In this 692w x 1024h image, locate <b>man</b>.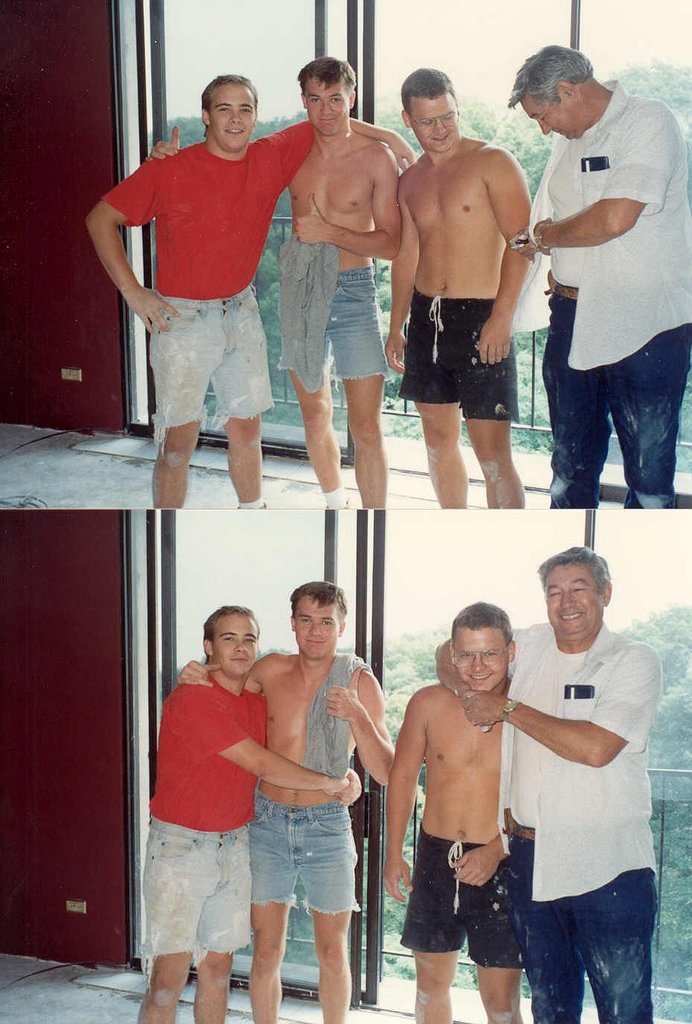
Bounding box: 176:597:407:1023.
